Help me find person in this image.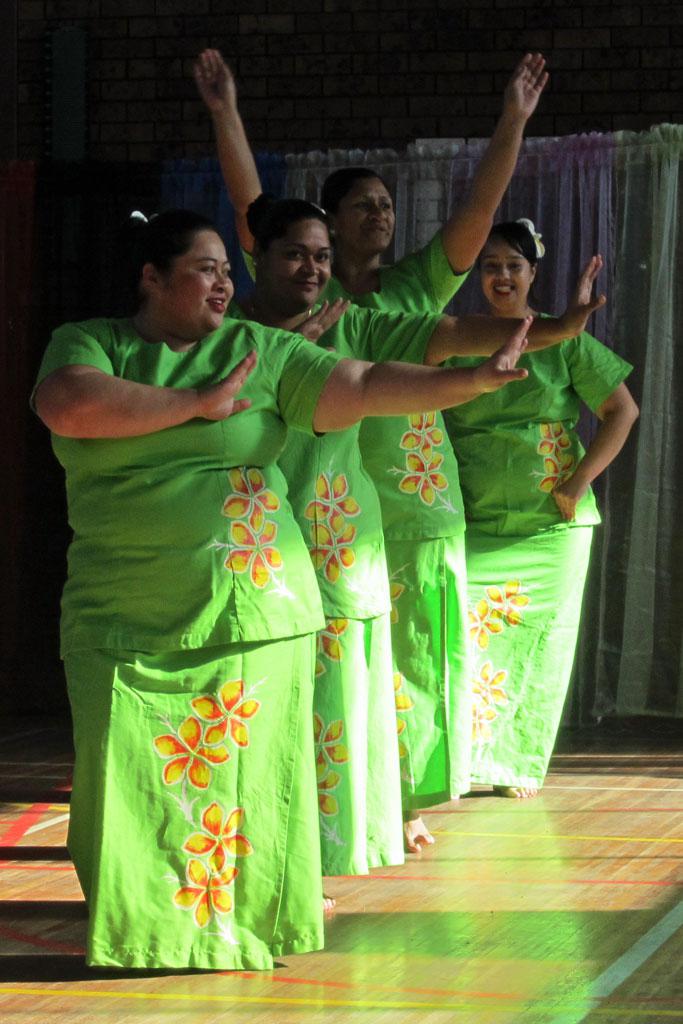
Found it: pyautogui.locateOnScreen(29, 209, 539, 978).
